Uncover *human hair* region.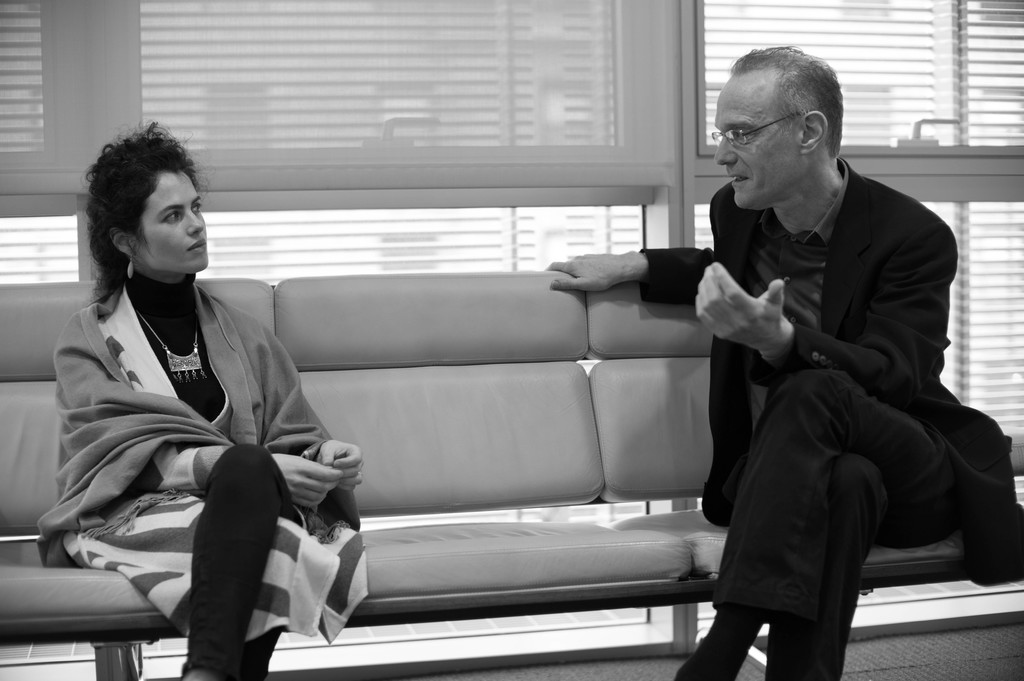
Uncovered: bbox=[729, 48, 845, 157].
